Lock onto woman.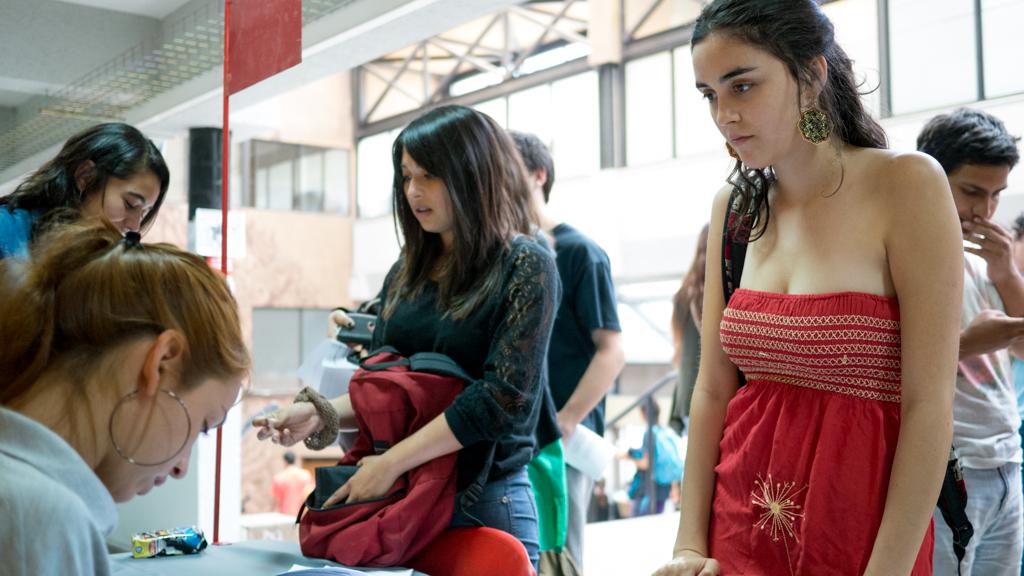
Locked: region(0, 124, 172, 277).
